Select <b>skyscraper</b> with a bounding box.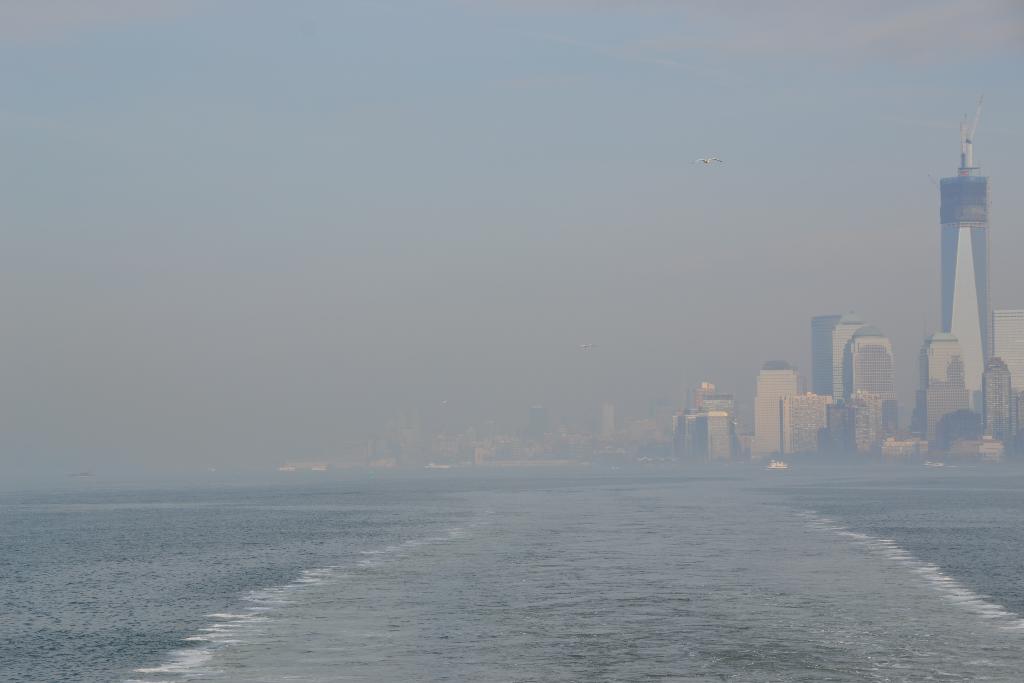
(x1=808, y1=306, x2=867, y2=452).
